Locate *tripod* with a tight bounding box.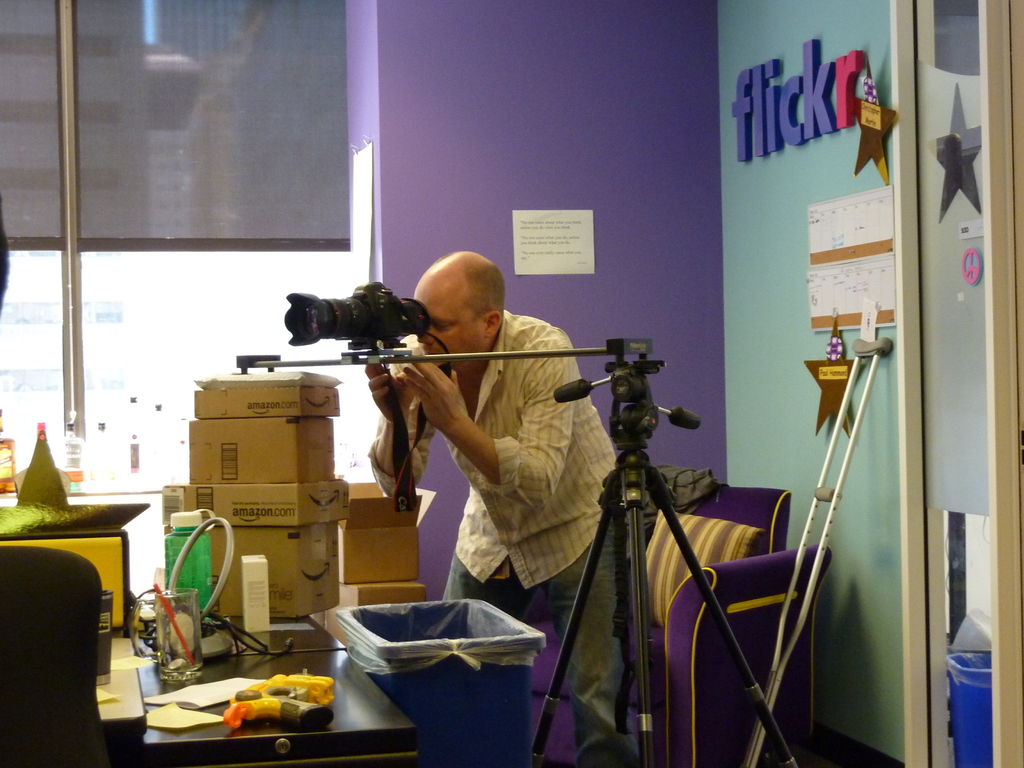
BBox(237, 335, 801, 767).
